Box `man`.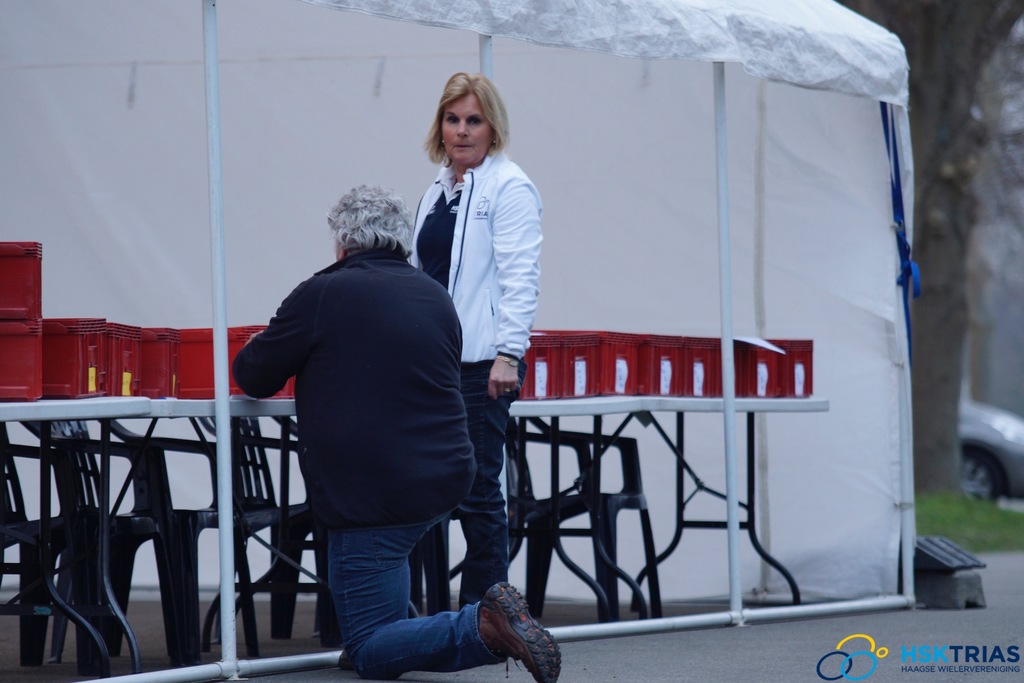
<region>222, 182, 563, 682</region>.
